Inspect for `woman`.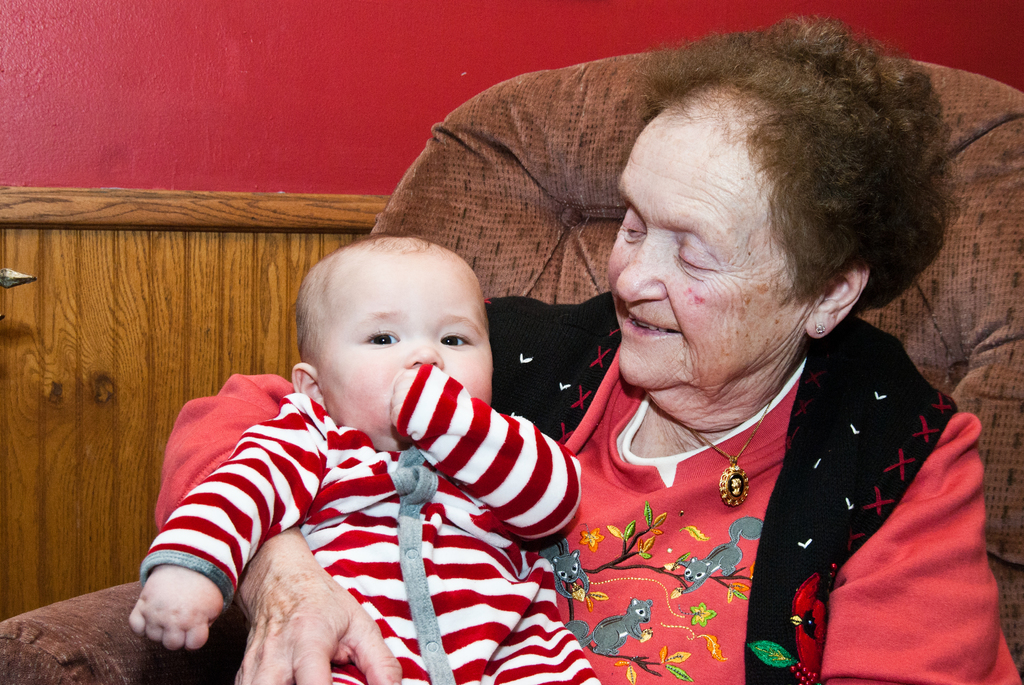
Inspection: select_region(152, 1, 1023, 684).
